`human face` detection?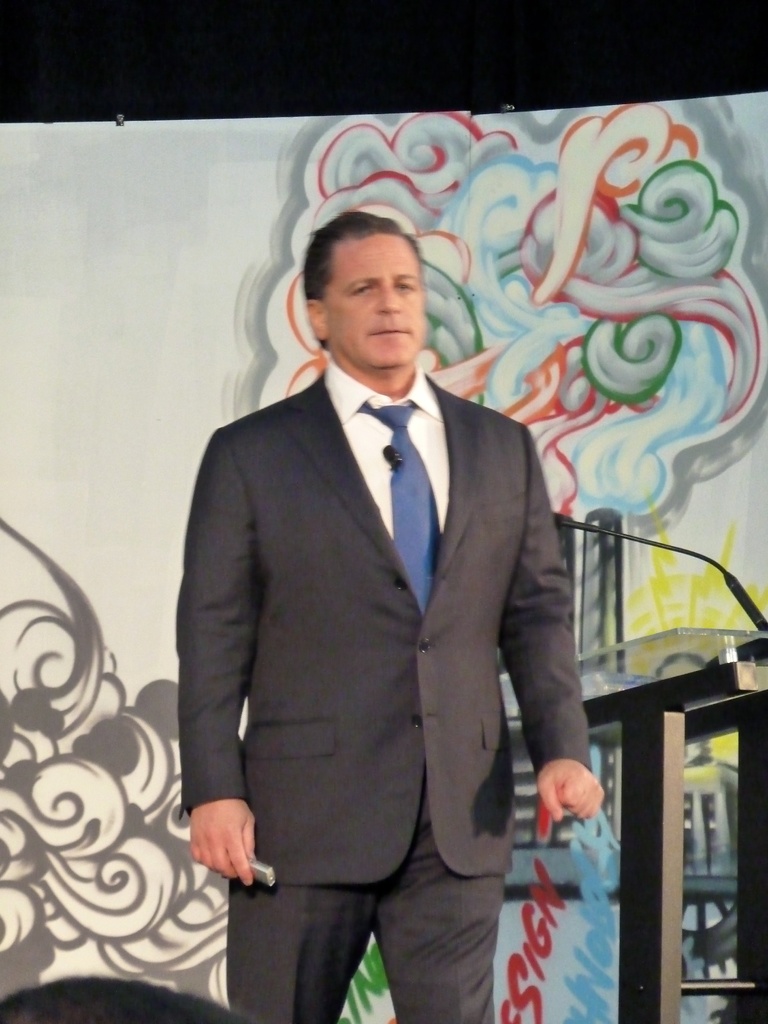
323:239:425:365
